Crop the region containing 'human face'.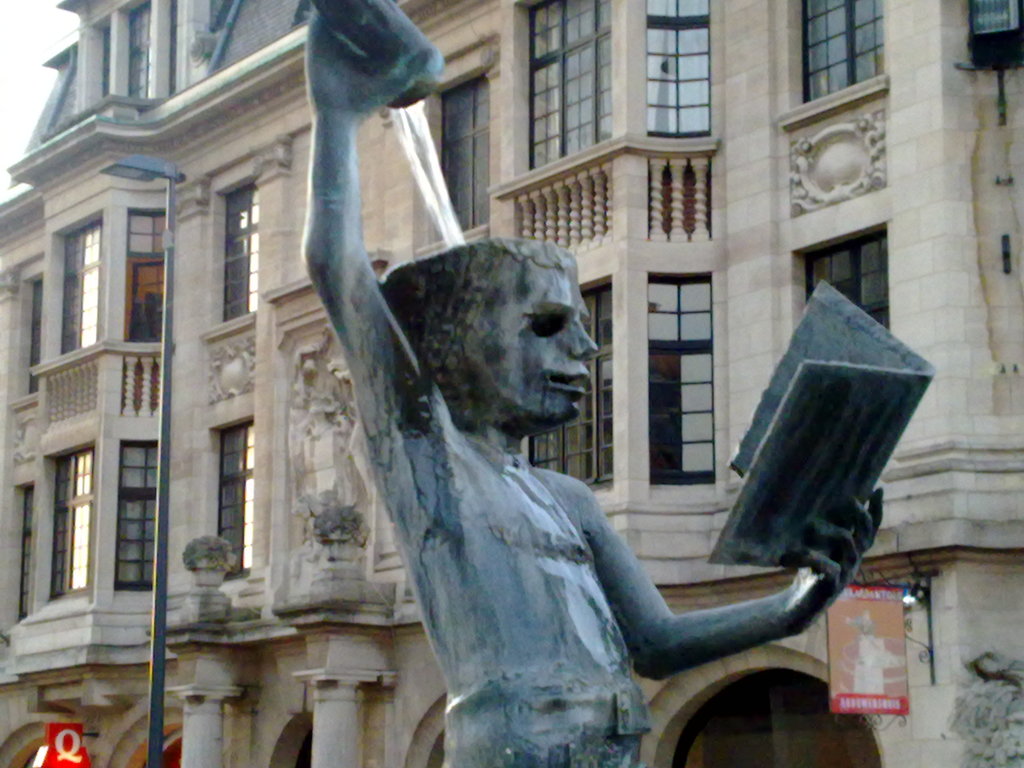
Crop region: 465:259:596:429.
